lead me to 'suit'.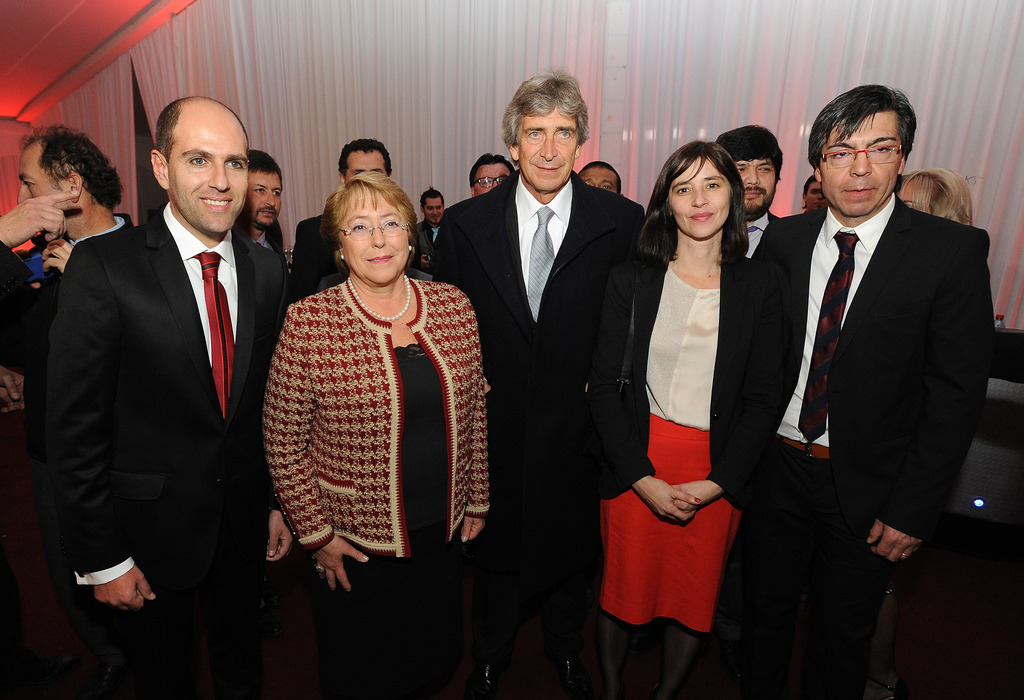
Lead to bbox=(35, 201, 295, 699).
